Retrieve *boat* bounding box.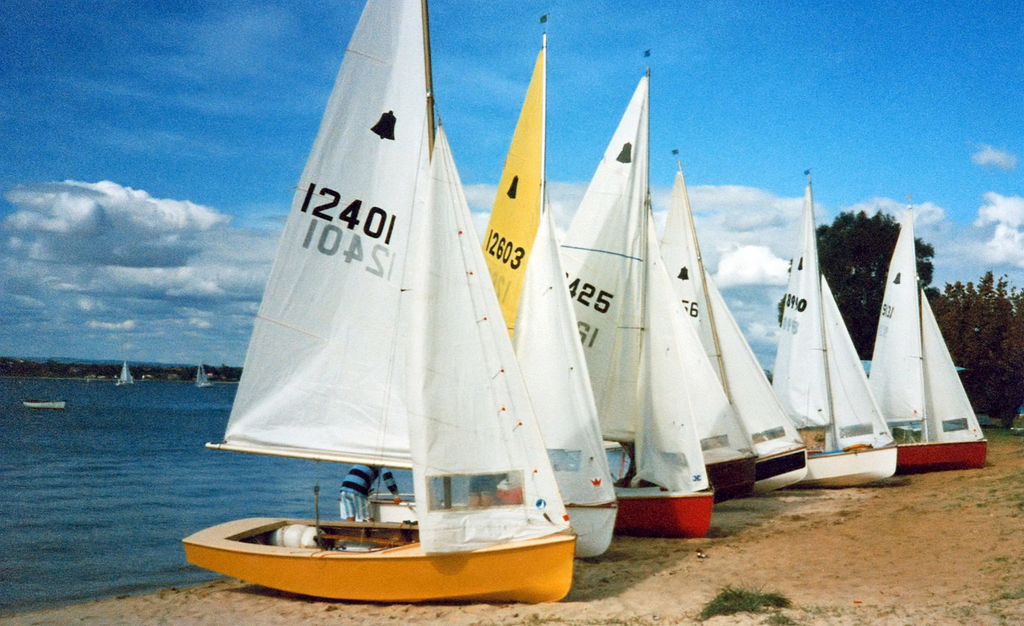
Bounding box: [551, 46, 725, 536].
